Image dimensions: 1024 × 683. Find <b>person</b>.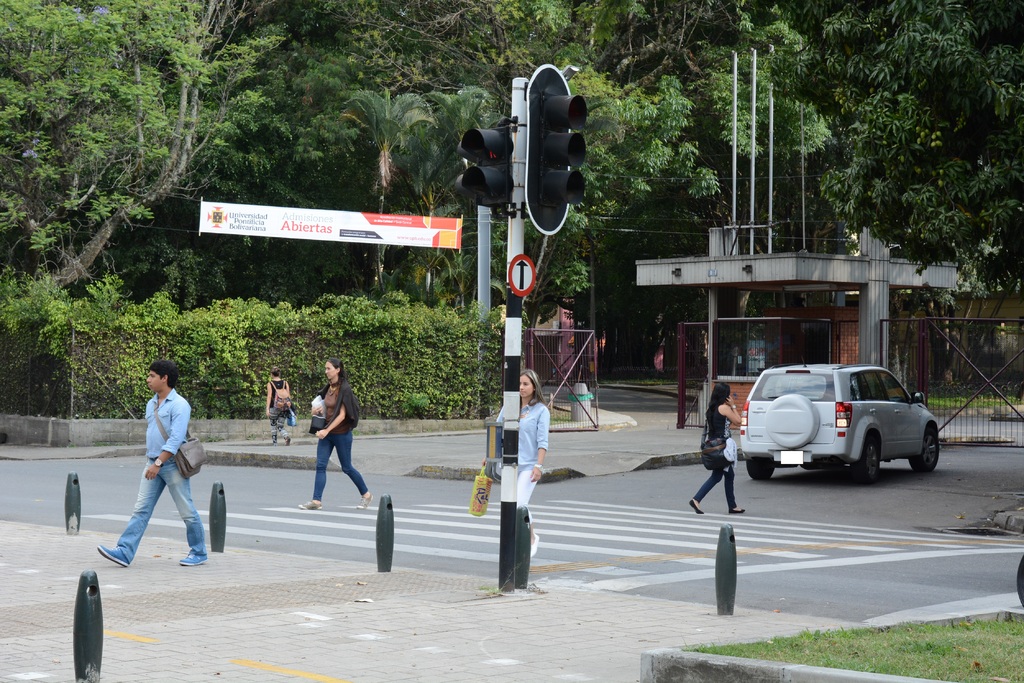
l=97, t=357, r=210, b=566.
